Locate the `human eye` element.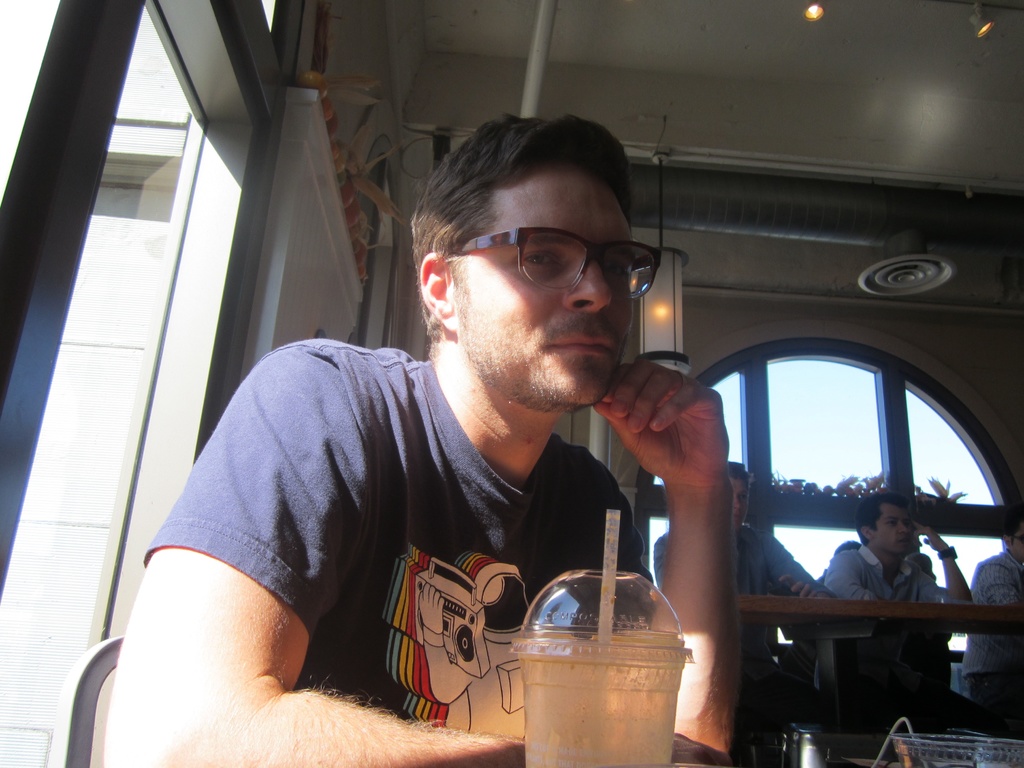
Element bbox: (883,518,892,528).
